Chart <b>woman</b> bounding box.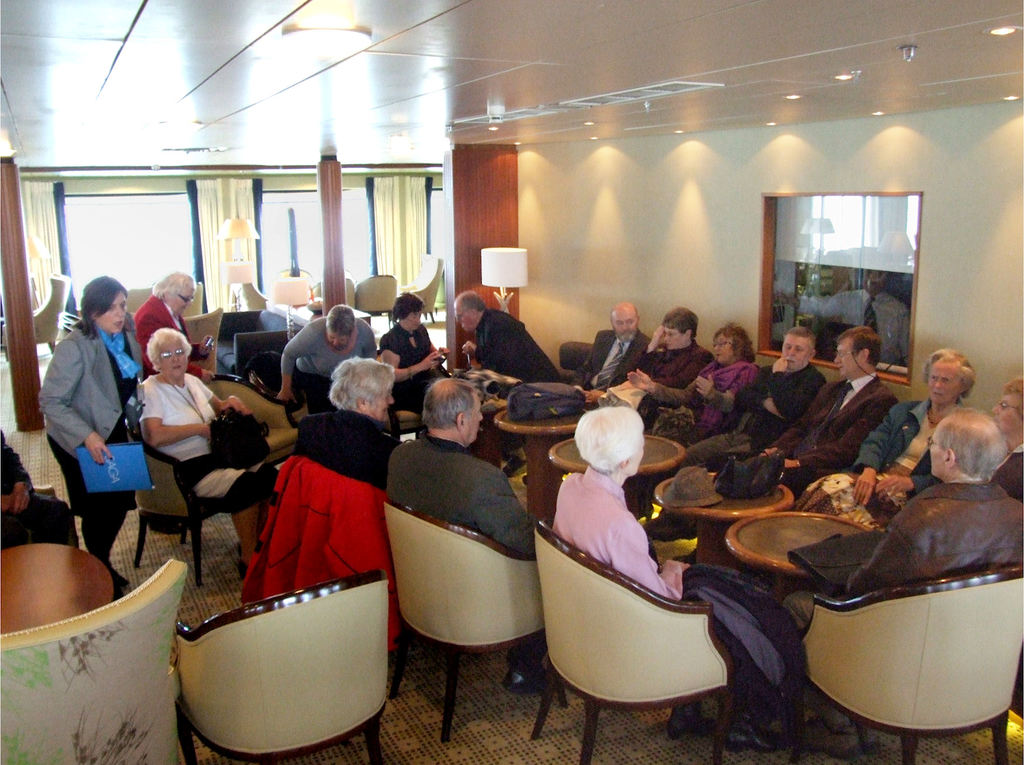
Charted: [left=47, top=268, right=134, bottom=587].
